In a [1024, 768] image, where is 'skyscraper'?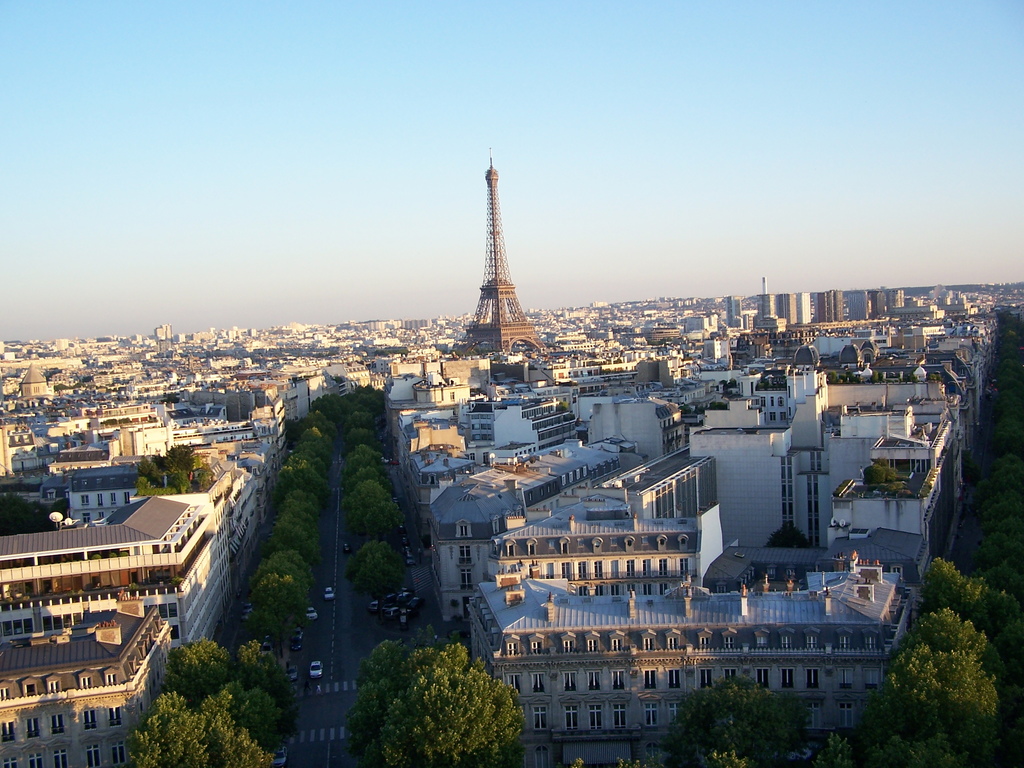
[815, 288, 842, 328].
